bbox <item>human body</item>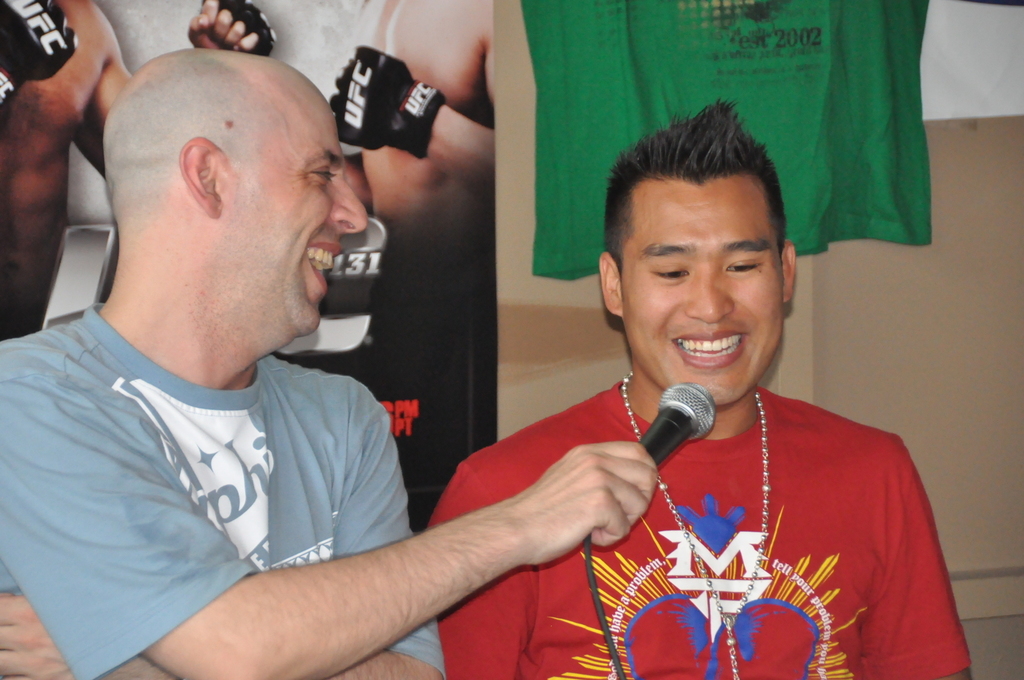
bbox=(416, 95, 978, 677)
